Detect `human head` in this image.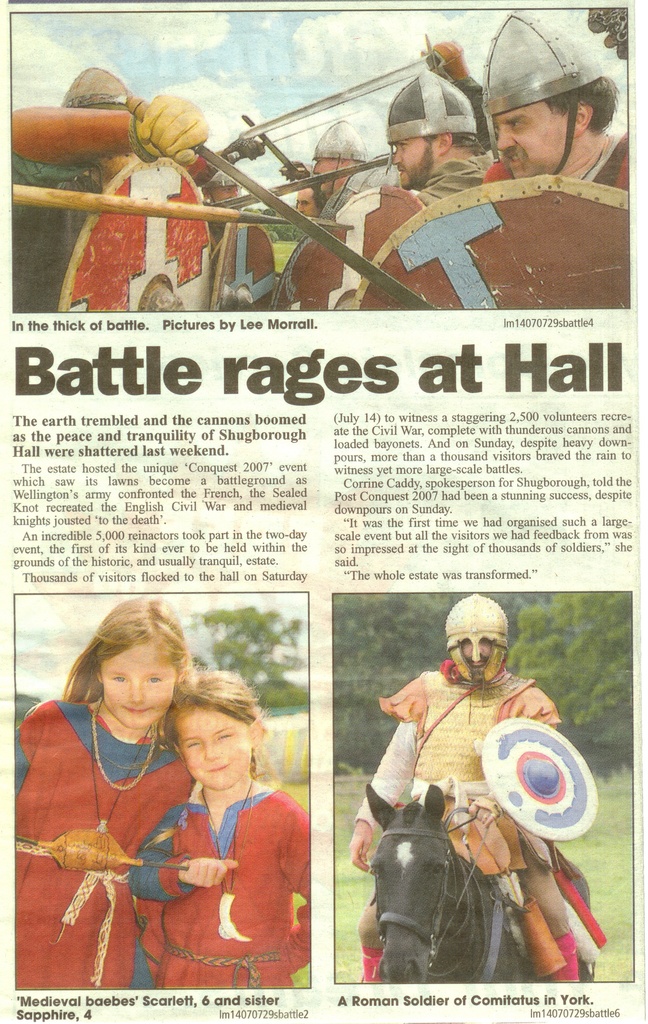
Detection: {"left": 169, "top": 675, "right": 264, "bottom": 792}.
